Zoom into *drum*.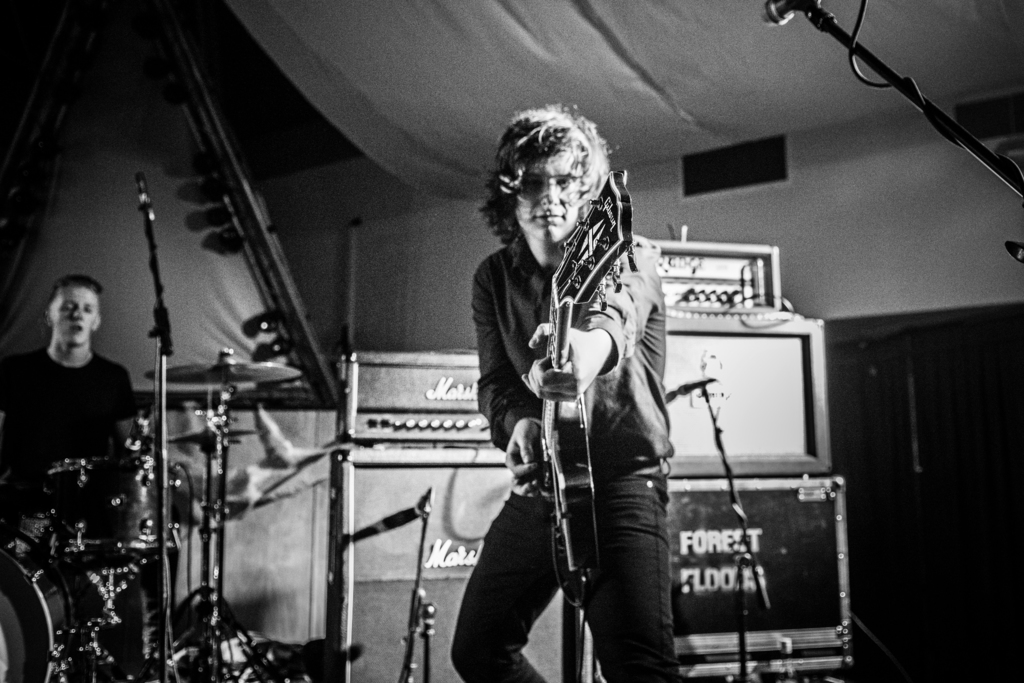
Zoom target: bbox=[31, 451, 188, 568].
